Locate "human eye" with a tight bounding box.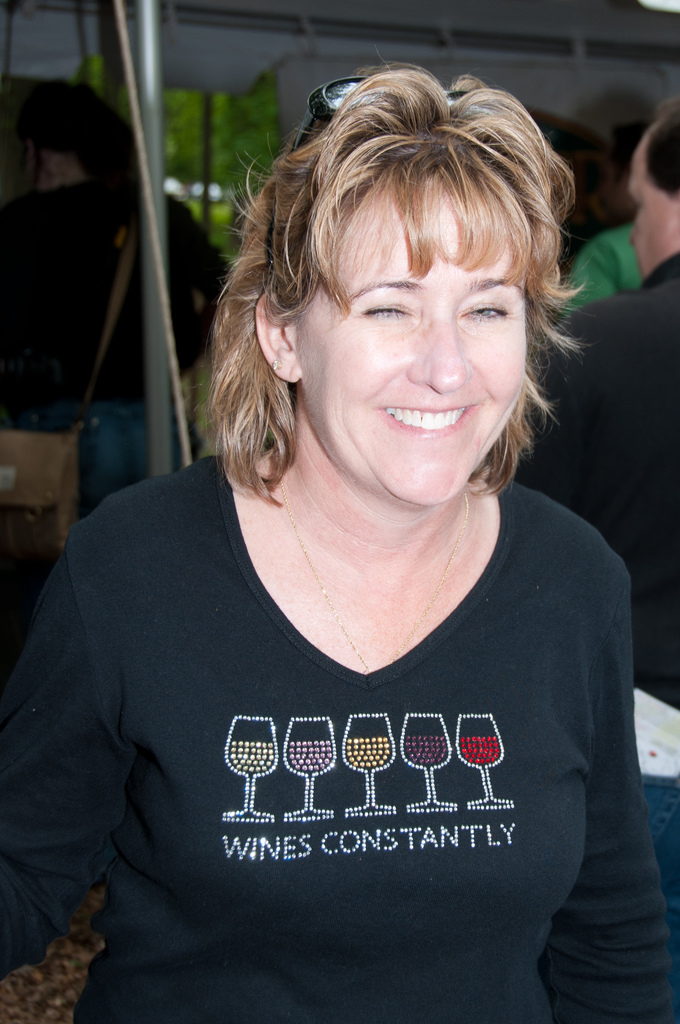
<box>357,301,416,321</box>.
